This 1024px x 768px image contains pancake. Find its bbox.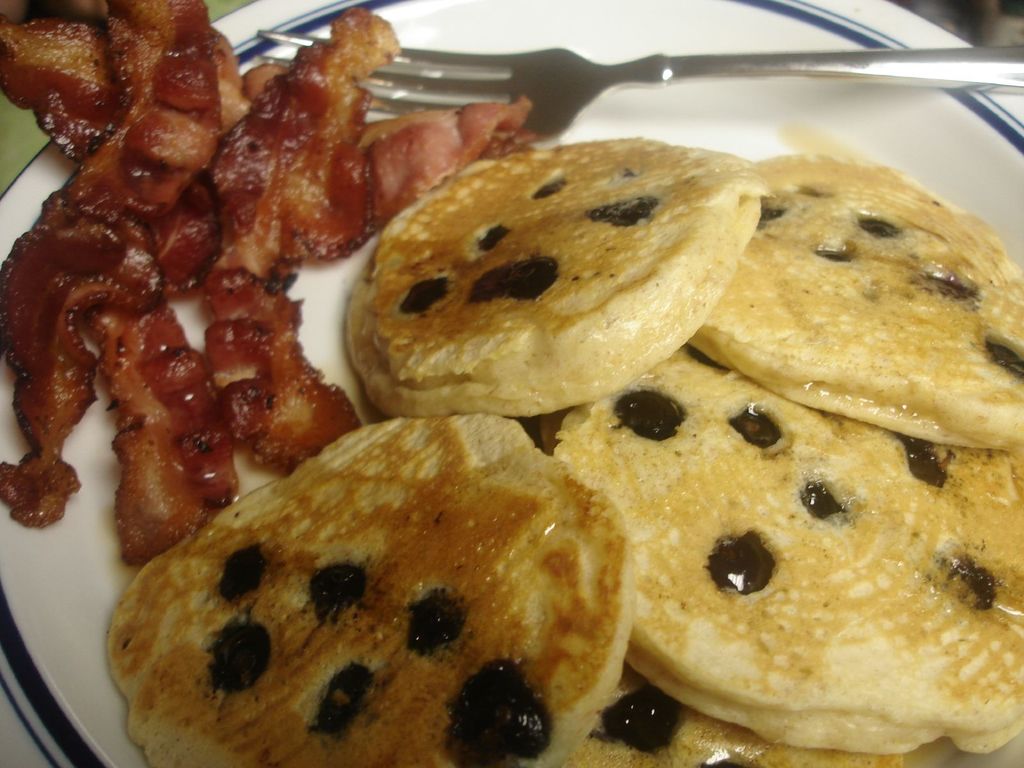
667 703 1023 767.
